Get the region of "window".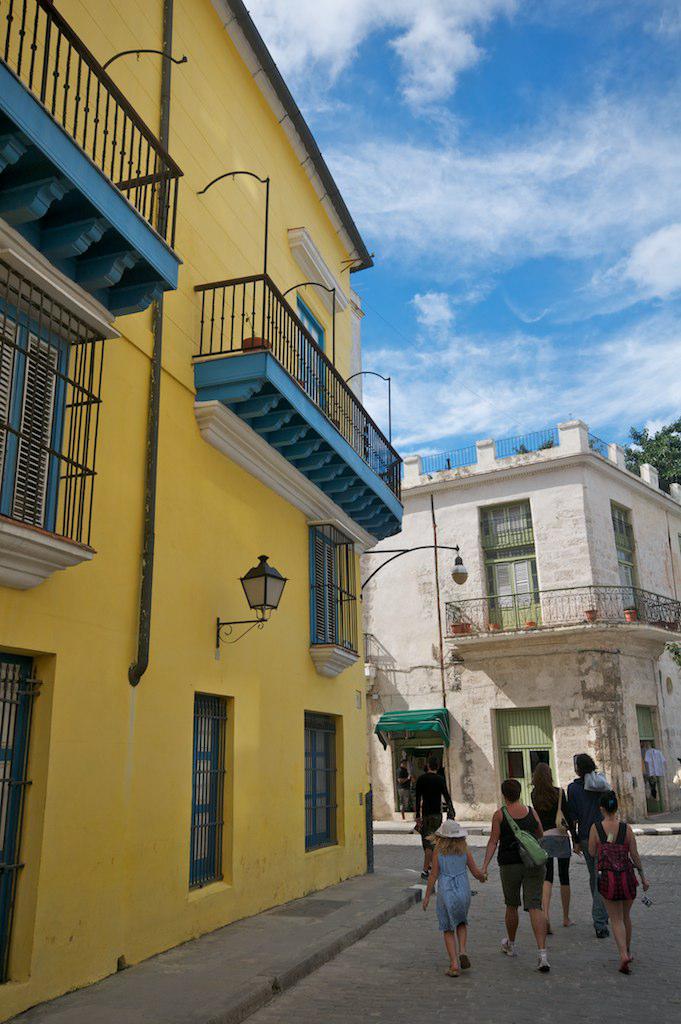
l=479, t=487, r=554, b=629.
